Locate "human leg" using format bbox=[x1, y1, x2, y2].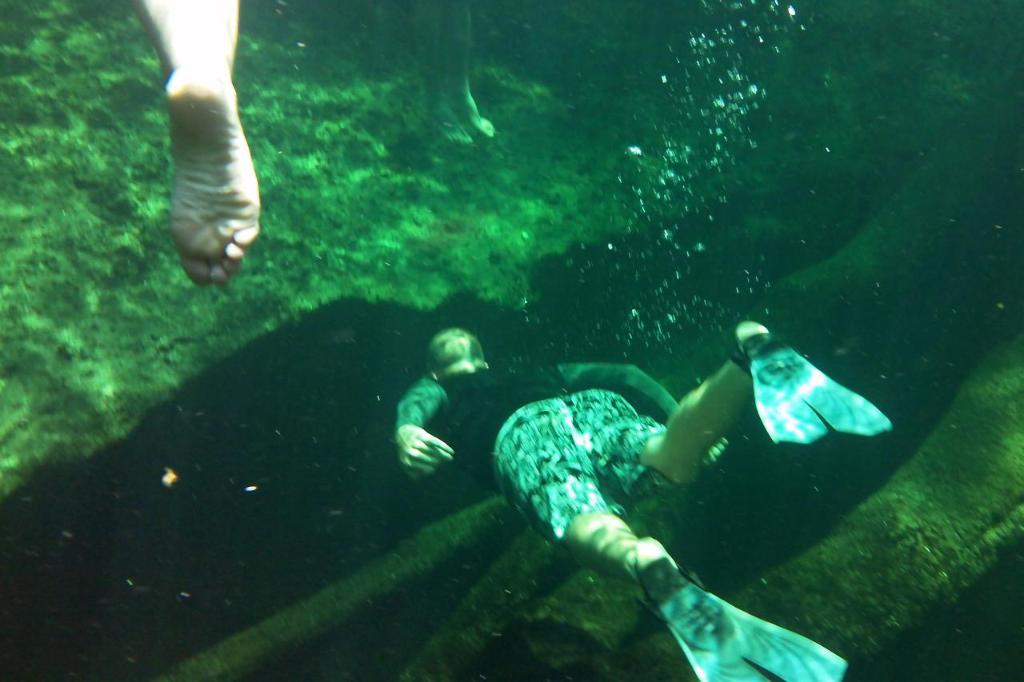
bbox=[175, 0, 262, 280].
